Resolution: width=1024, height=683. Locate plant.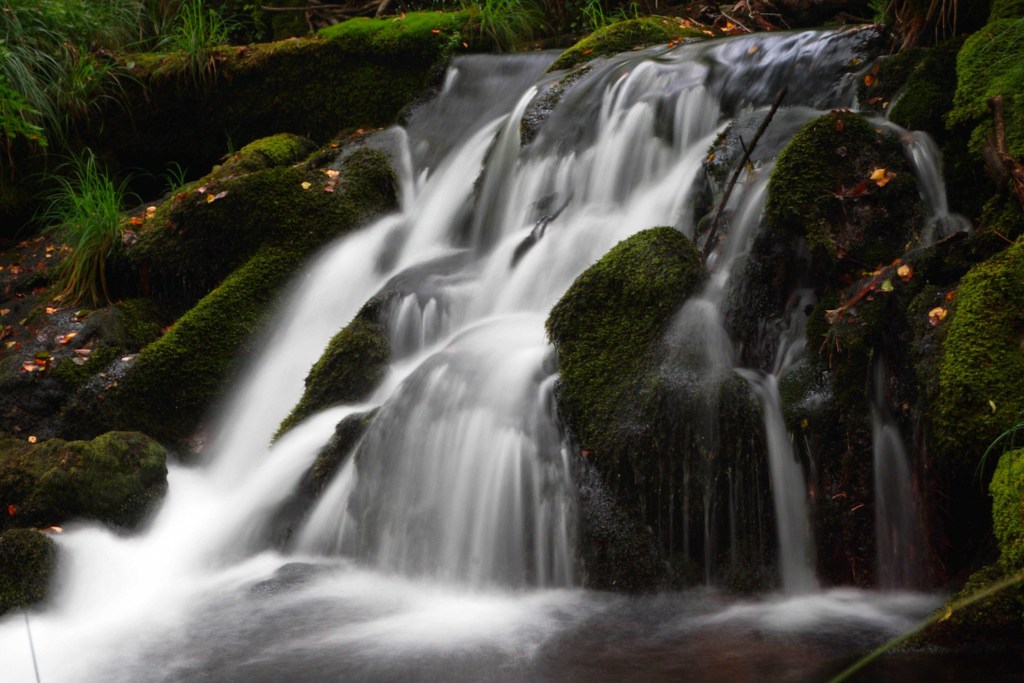
(824,178,1023,345).
